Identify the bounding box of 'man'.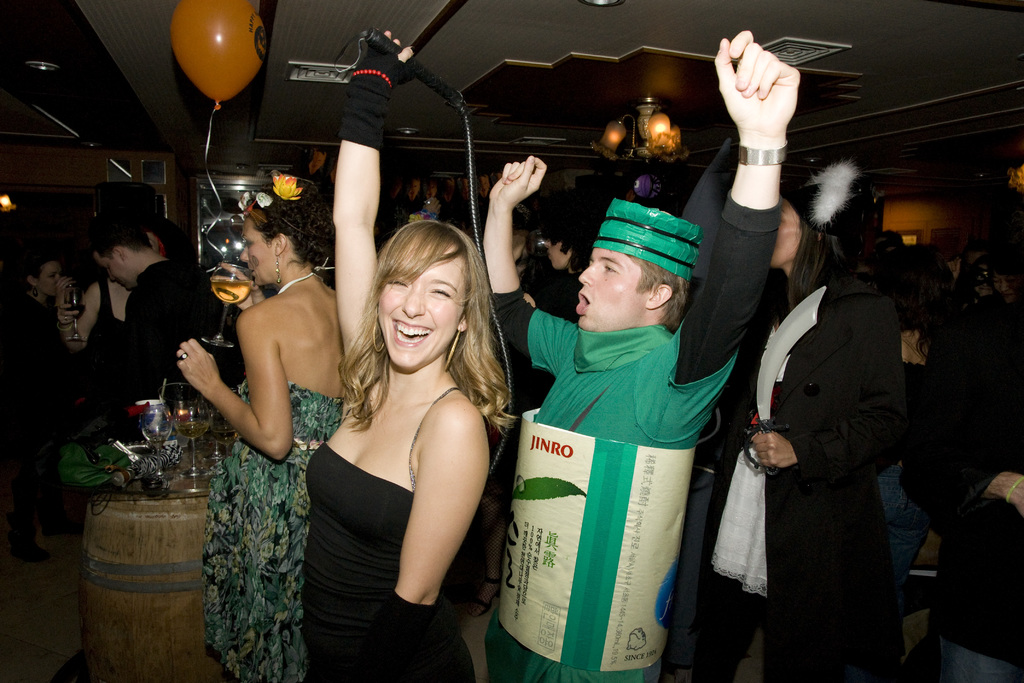
<region>522, 183, 609, 327</region>.
